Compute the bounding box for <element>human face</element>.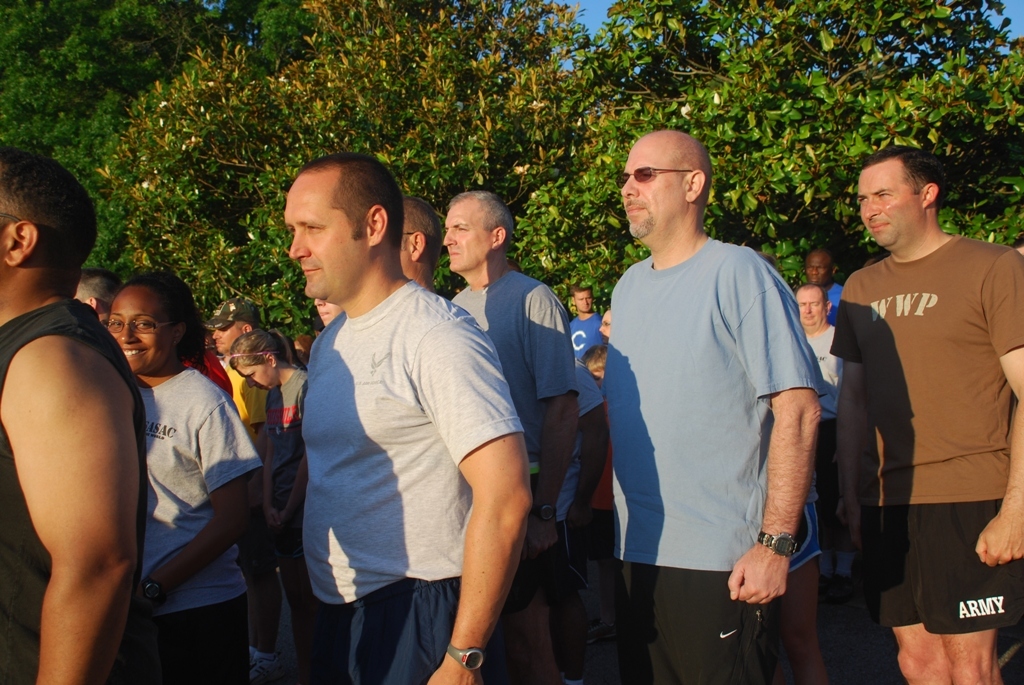
(572, 291, 592, 308).
